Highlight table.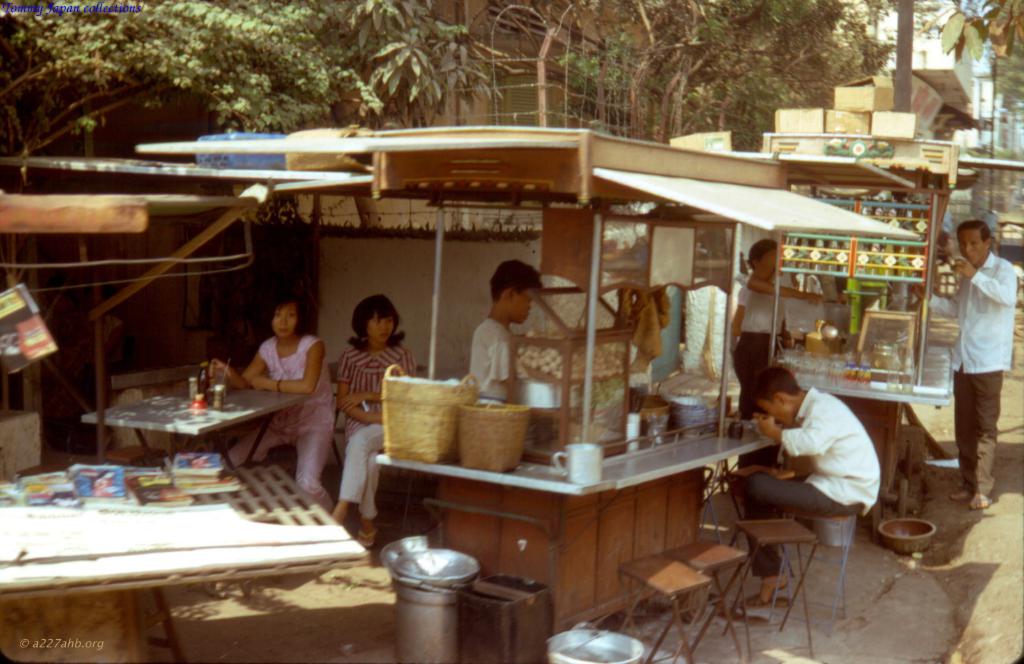
Highlighted region: 77 386 309 468.
